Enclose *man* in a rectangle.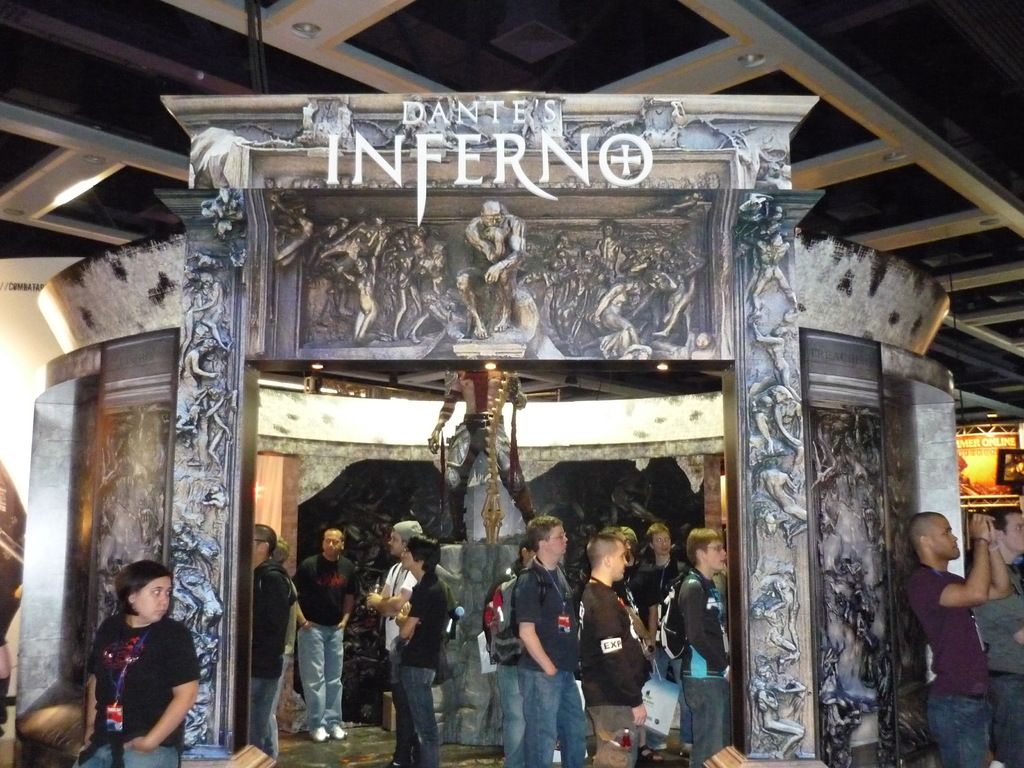
pyautogui.locateOnScreen(625, 521, 692, 759).
